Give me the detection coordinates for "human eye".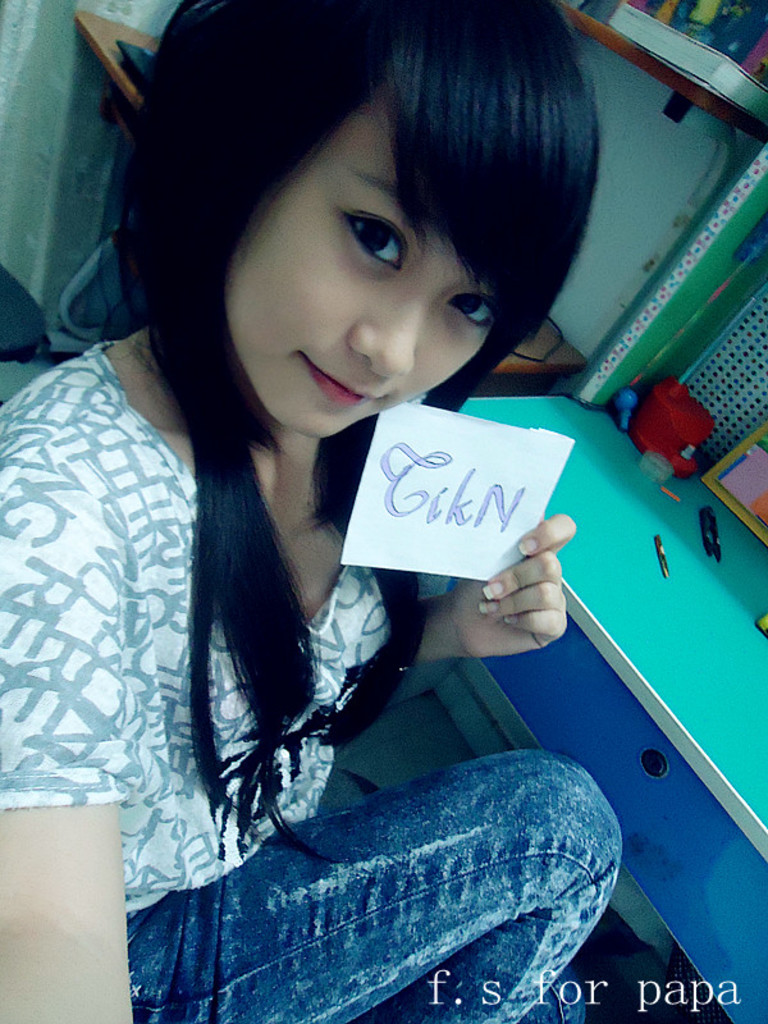
[337,187,436,271].
